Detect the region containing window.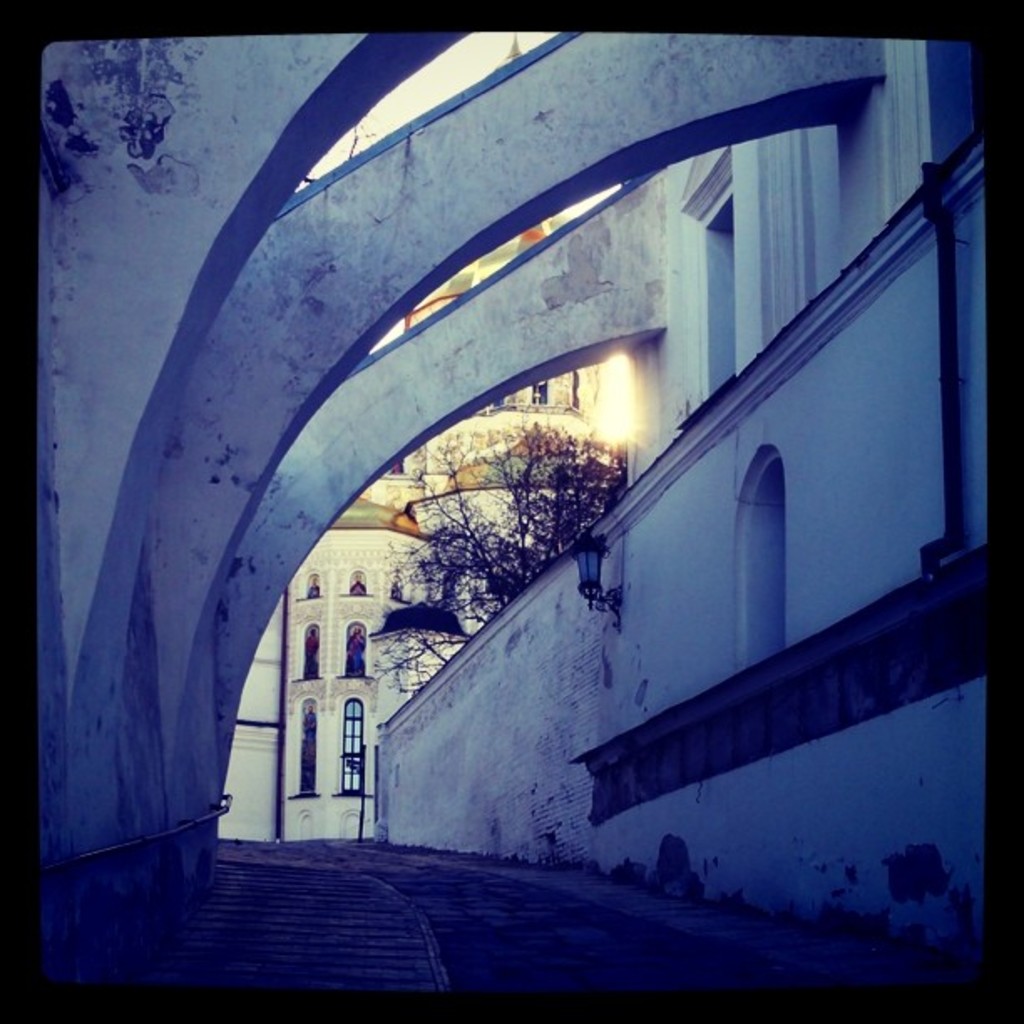
(731, 455, 785, 681).
